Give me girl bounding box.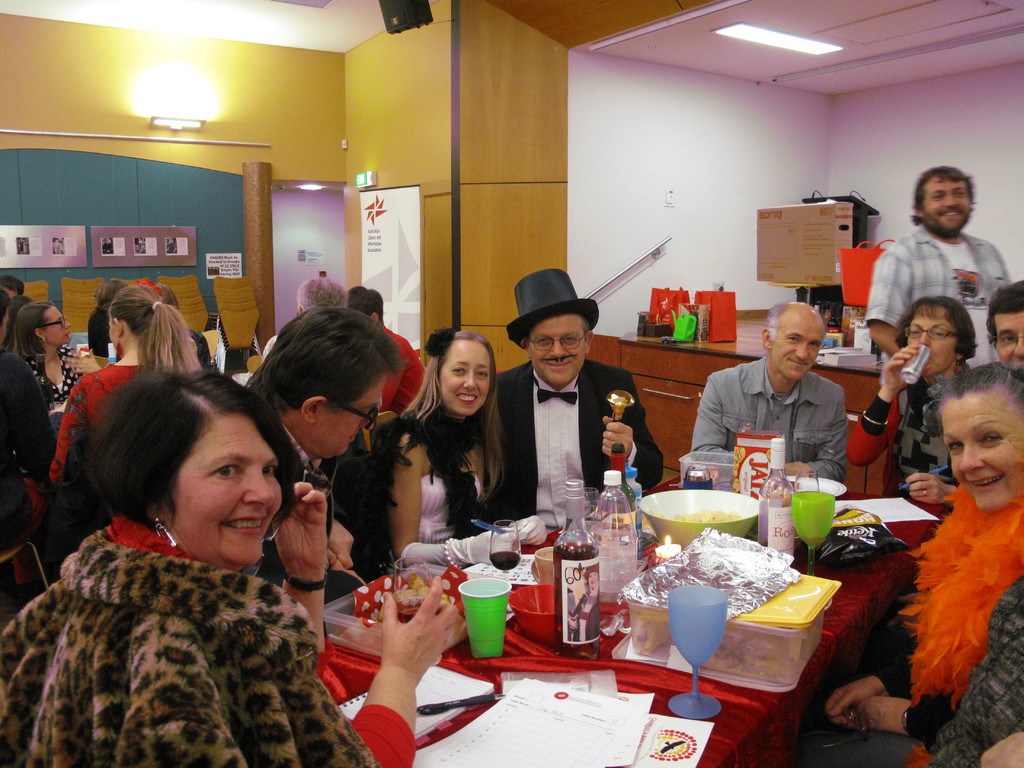
12,299,102,404.
